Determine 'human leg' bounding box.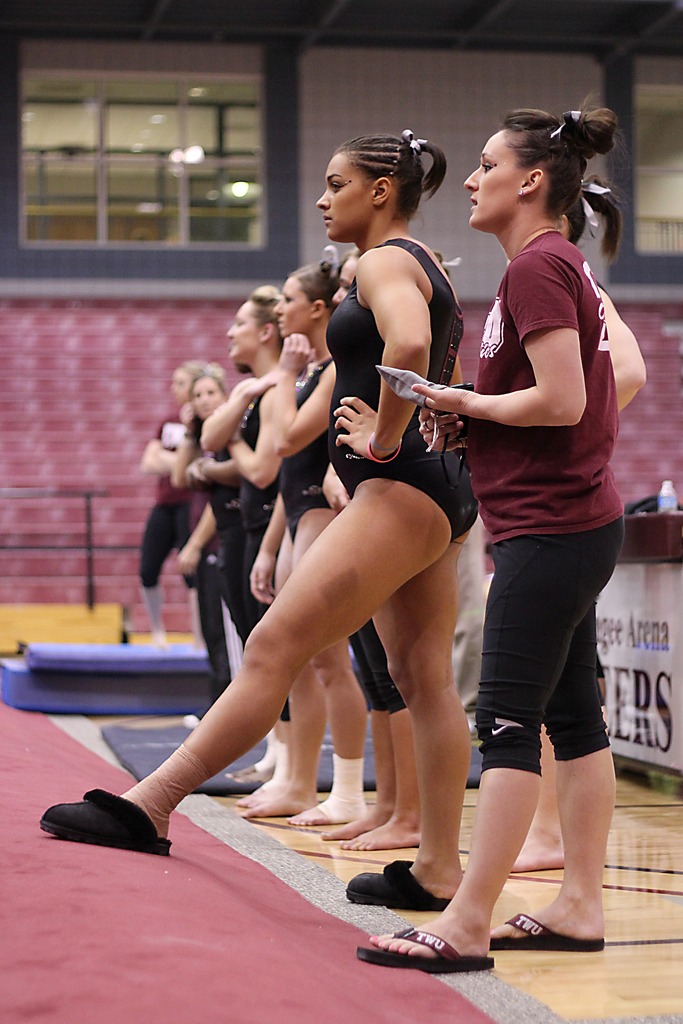
Determined: x1=40 y1=476 x2=451 y2=854.
